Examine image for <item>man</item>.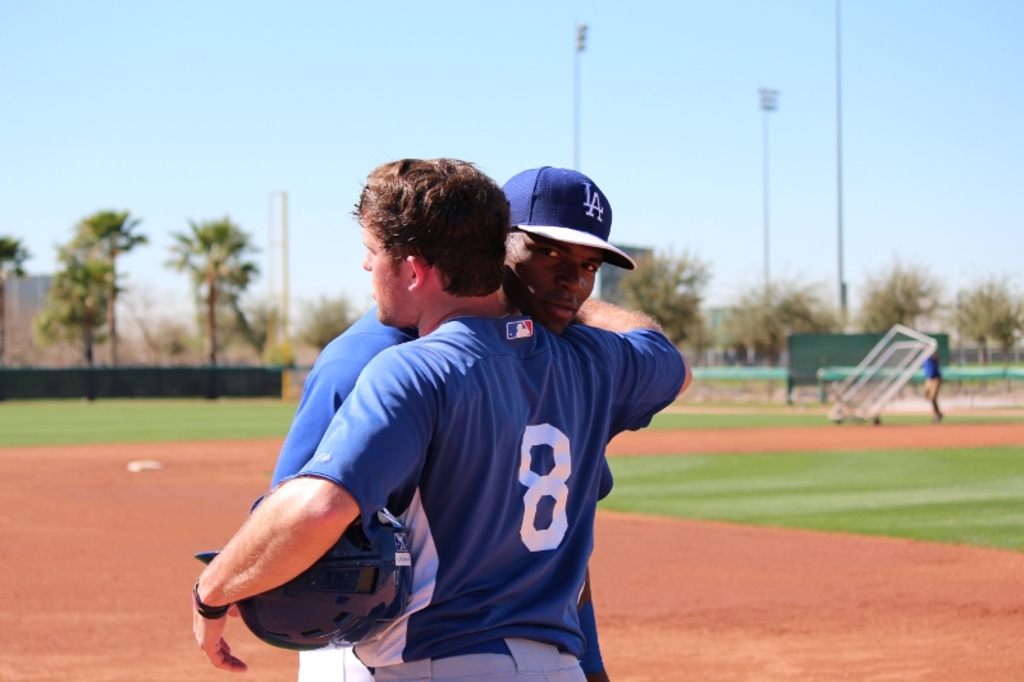
Examination result: left=918, top=345, right=946, bottom=424.
